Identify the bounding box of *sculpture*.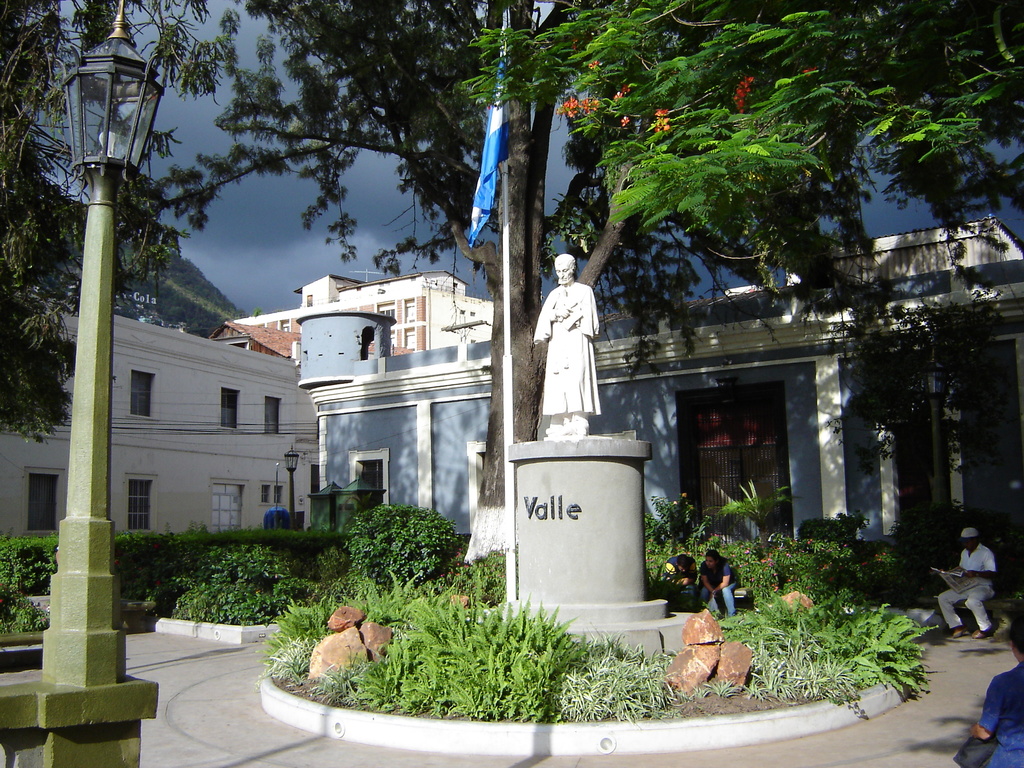
<bbox>524, 272, 604, 451</bbox>.
